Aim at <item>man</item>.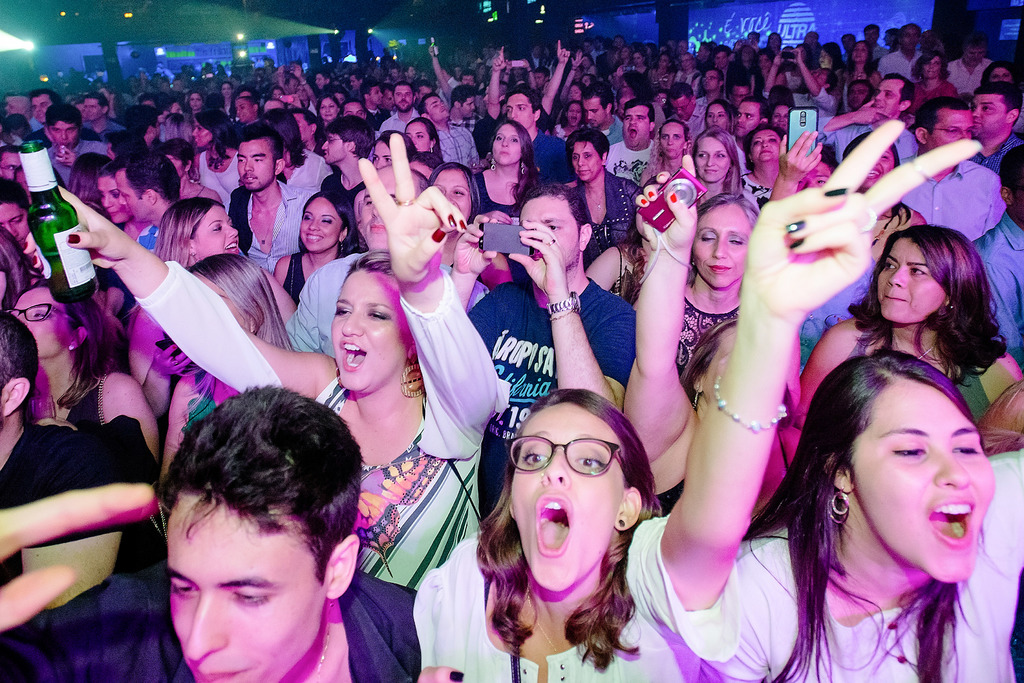
Aimed at bbox(507, 85, 578, 190).
